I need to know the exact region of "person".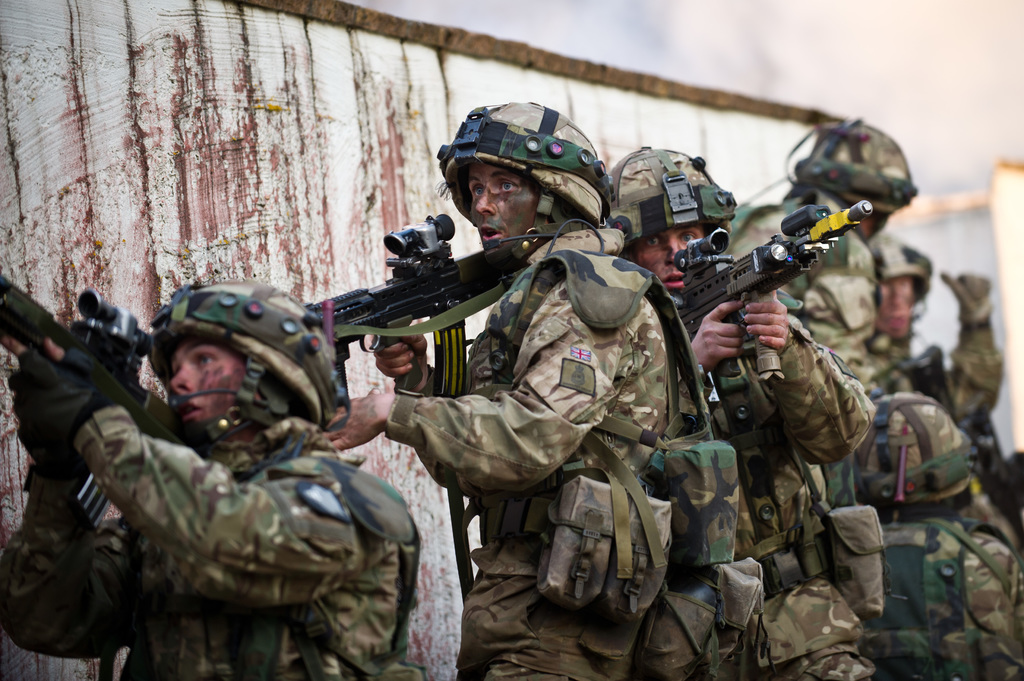
Region: BBox(330, 113, 683, 680).
